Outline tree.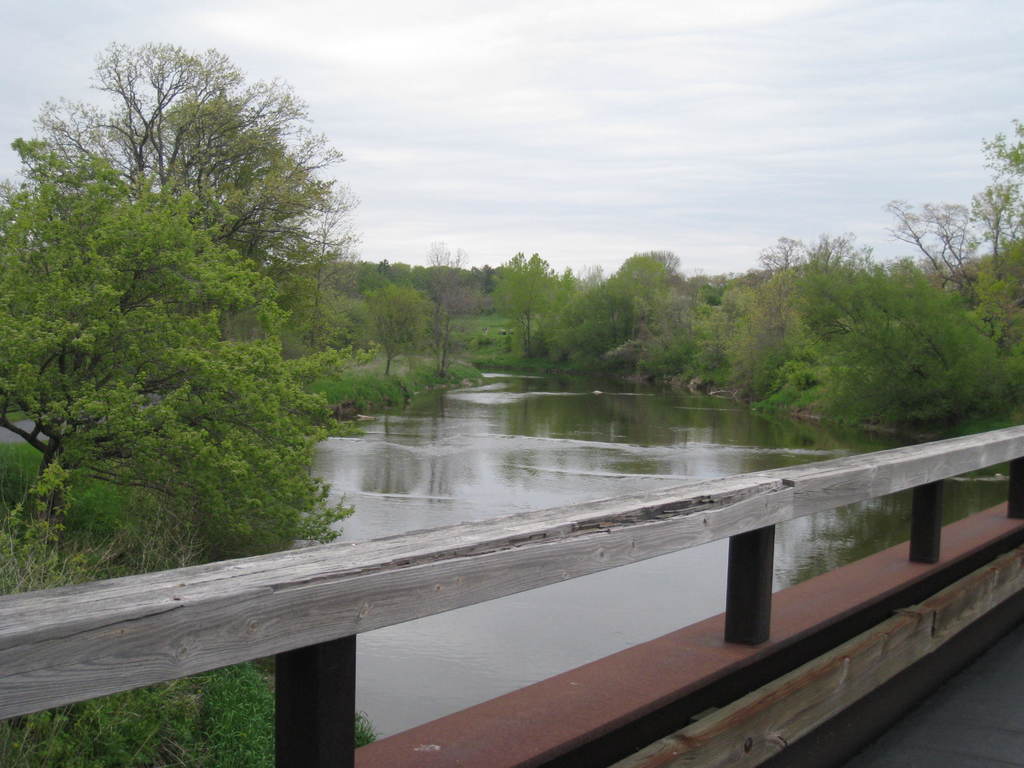
Outline: pyautogui.locateOnScreen(0, 126, 389, 515).
